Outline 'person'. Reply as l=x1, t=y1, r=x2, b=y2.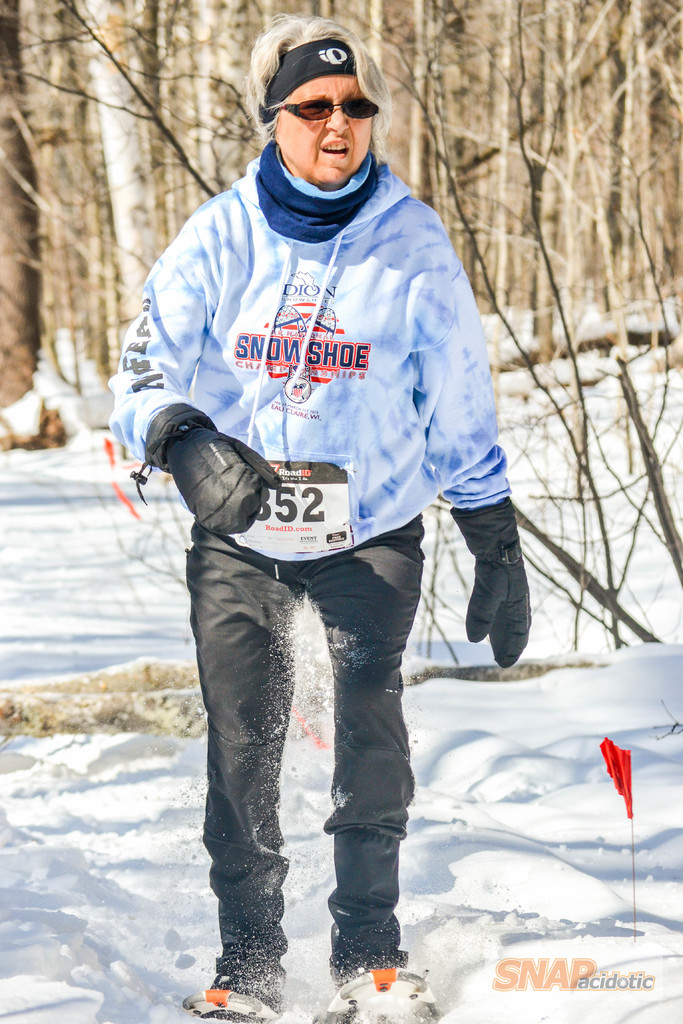
l=132, t=0, r=528, b=970.
